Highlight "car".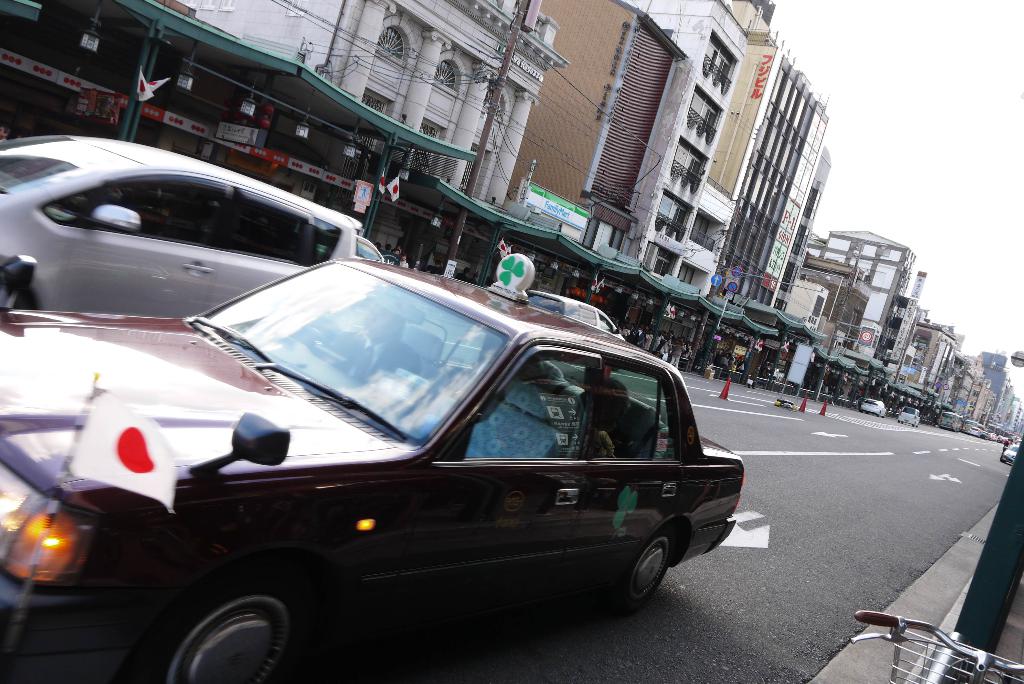
Highlighted region: select_region(894, 408, 920, 428).
